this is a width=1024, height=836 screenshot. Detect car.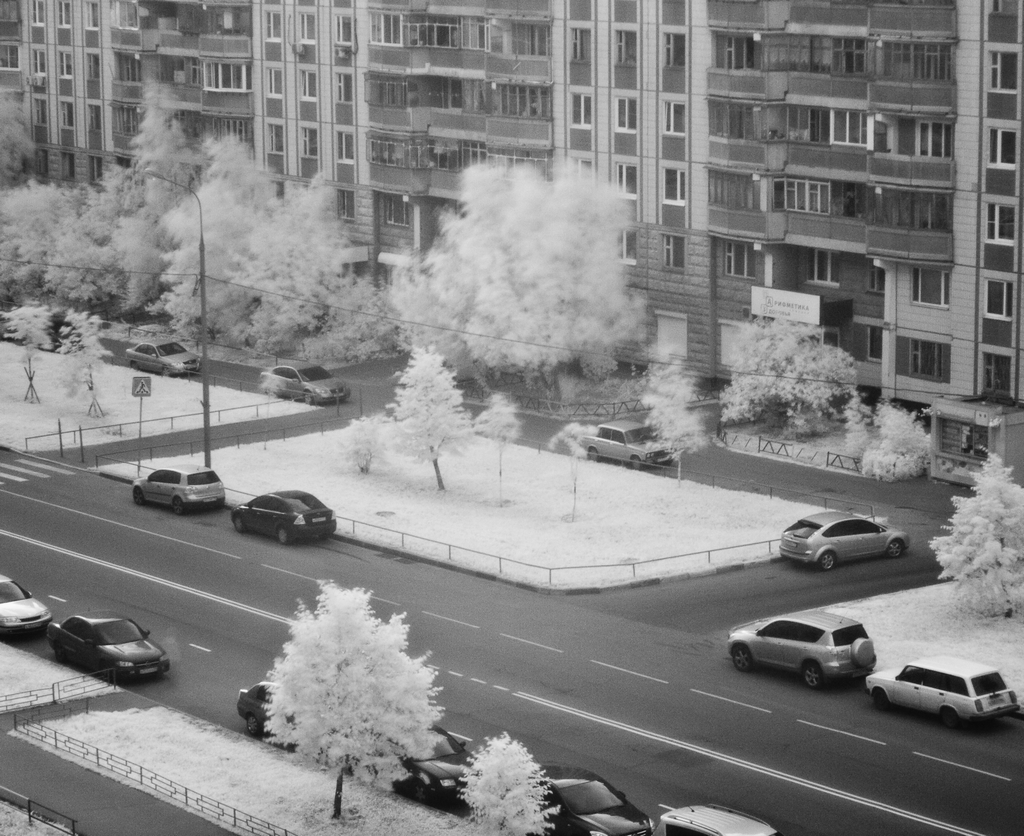
BBox(262, 370, 347, 414).
